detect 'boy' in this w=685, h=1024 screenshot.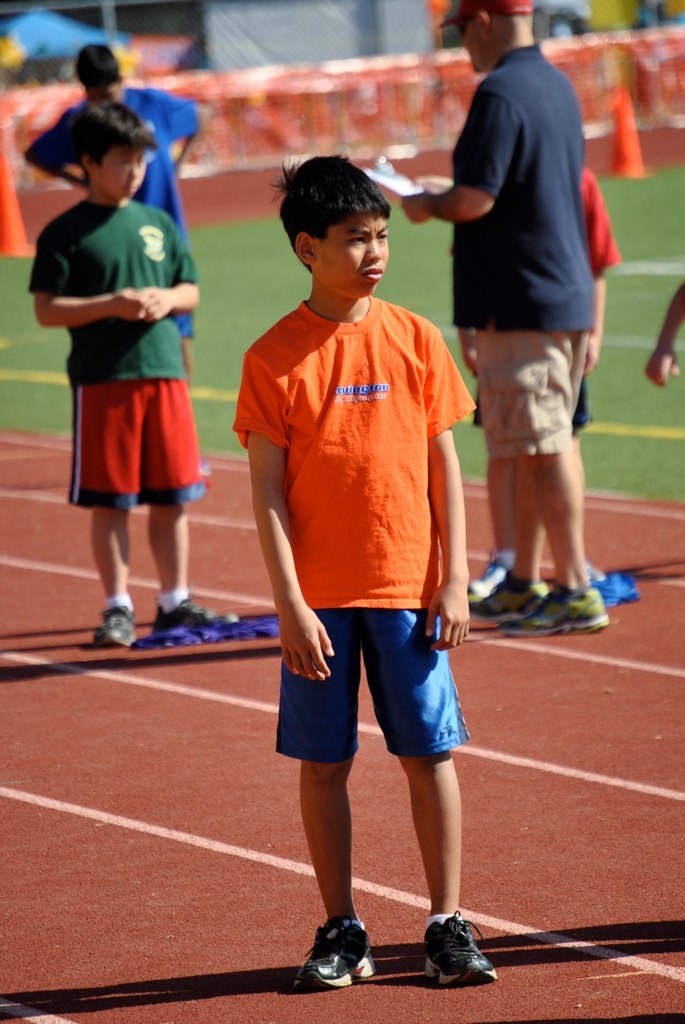
Detection: Rect(230, 157, 493, 988).
